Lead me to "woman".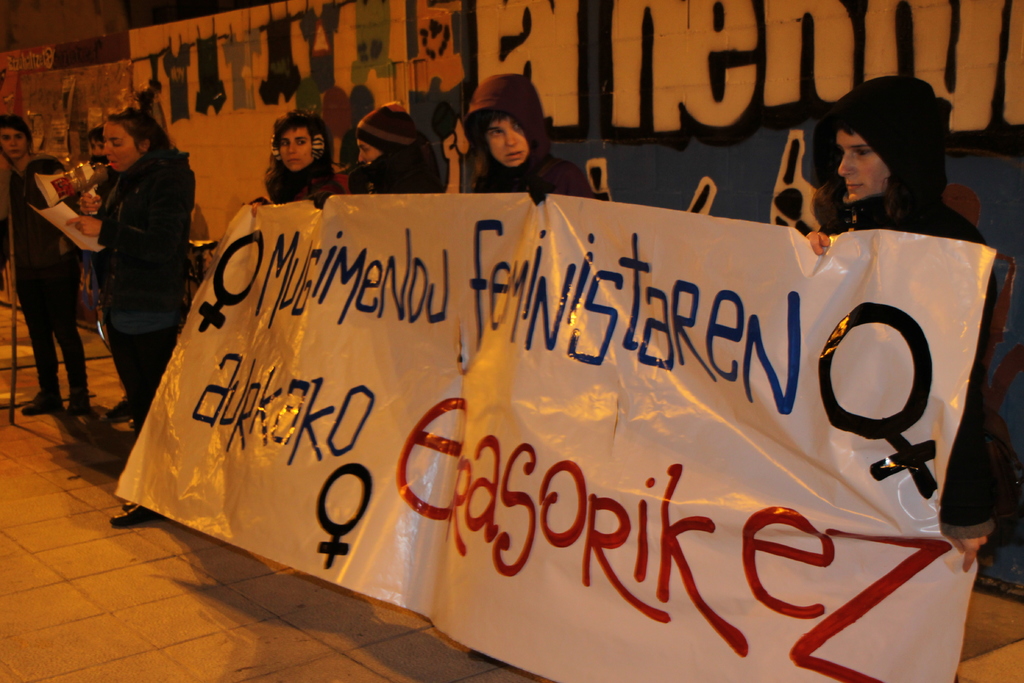
Lead to detection(351, 100, 442, 199).
